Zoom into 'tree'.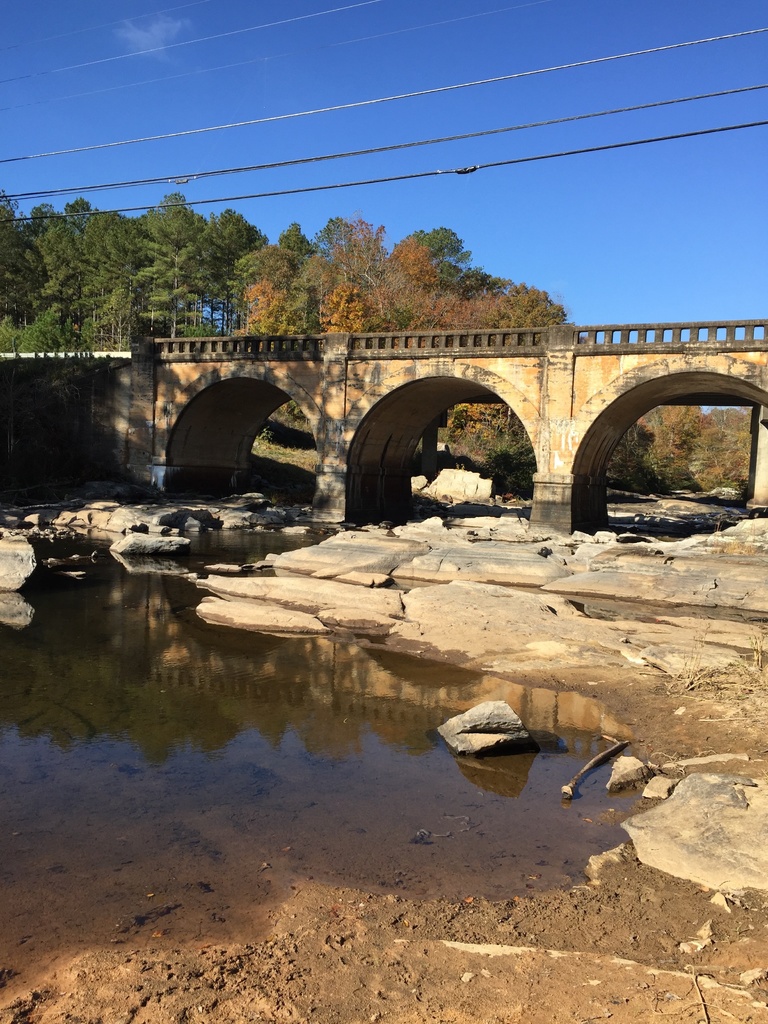
Zoom target: x1=378 y1=220 x2=442 y2=301.
